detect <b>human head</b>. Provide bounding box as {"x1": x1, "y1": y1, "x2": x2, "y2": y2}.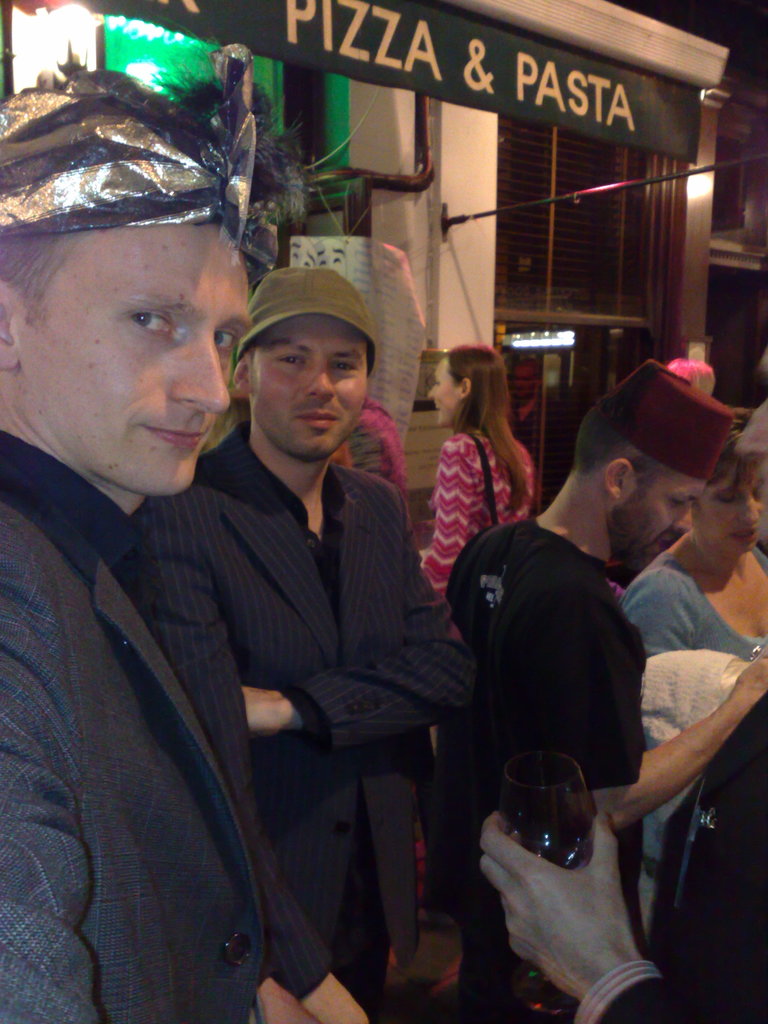
{"x1": 226, "y1": 259, "x2": 396, "y2": 445}.
